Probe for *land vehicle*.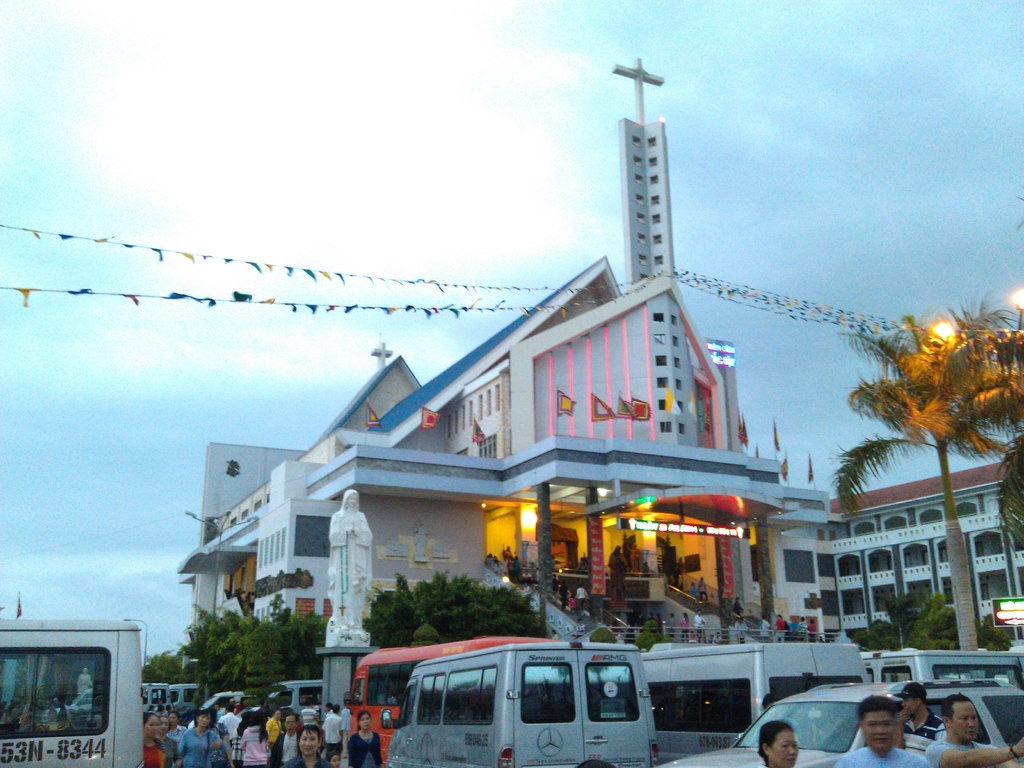
Probe result: bbox(208, 691, 245, 714).
